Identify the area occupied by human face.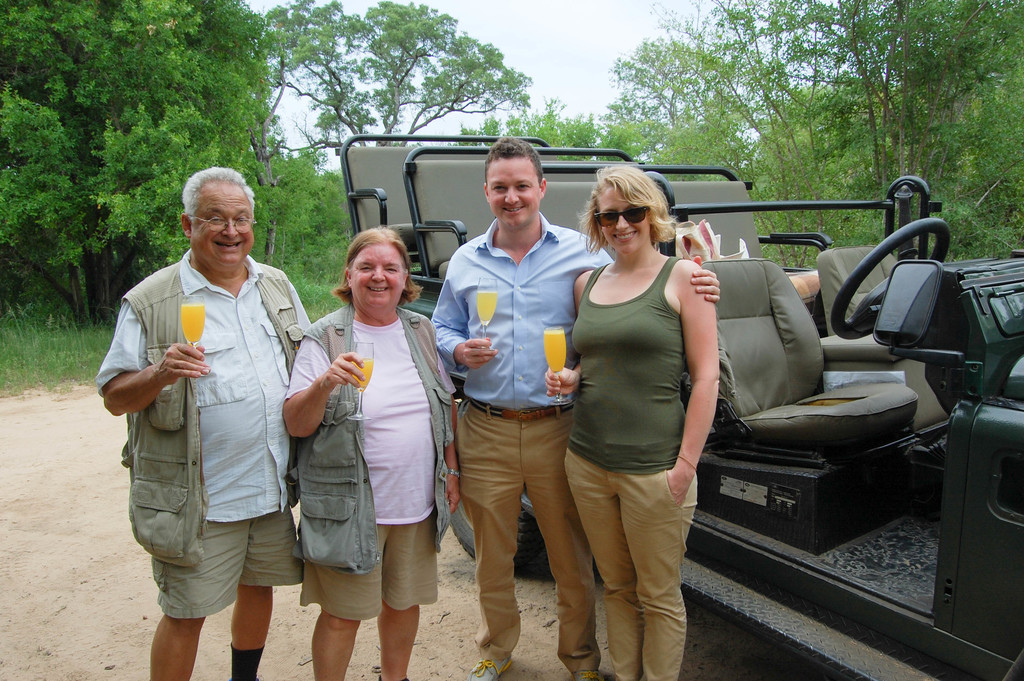
Area: {"x1": 194, "y1": 180, "x2": 255, "y2": 270}.
